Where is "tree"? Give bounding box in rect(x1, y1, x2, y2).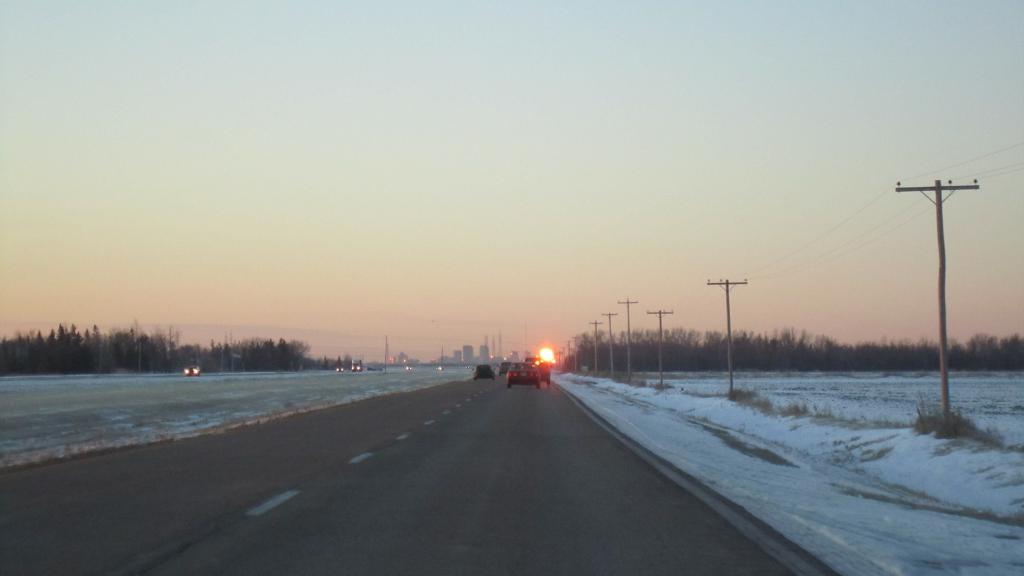
rect(106, 336, 120, 373).
